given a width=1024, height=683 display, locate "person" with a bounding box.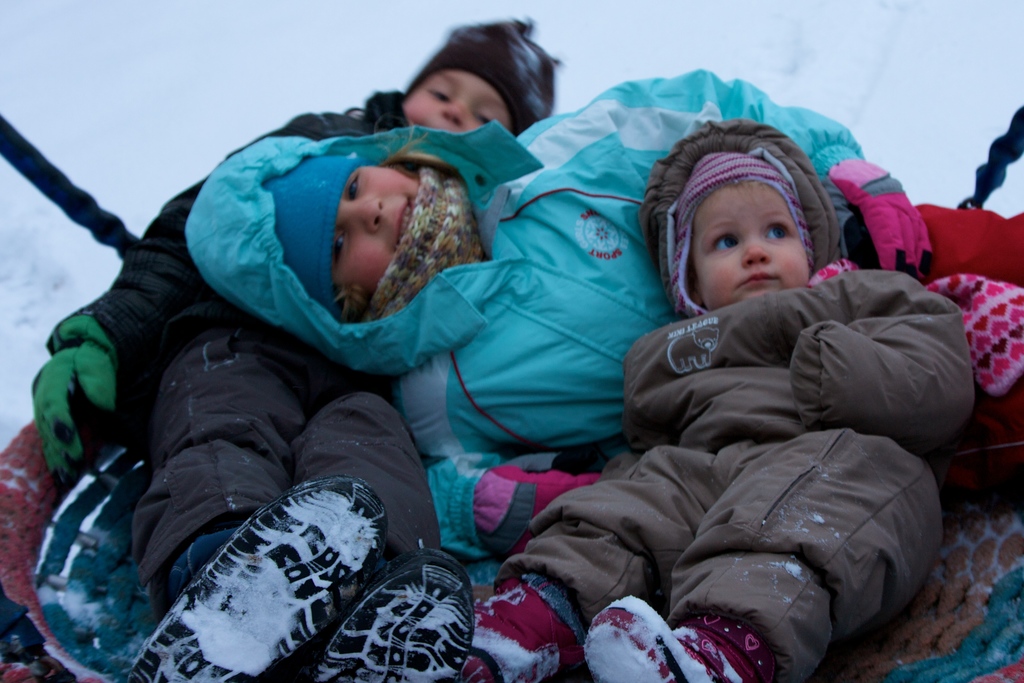
Located: region(24, 8, 561, 682).
